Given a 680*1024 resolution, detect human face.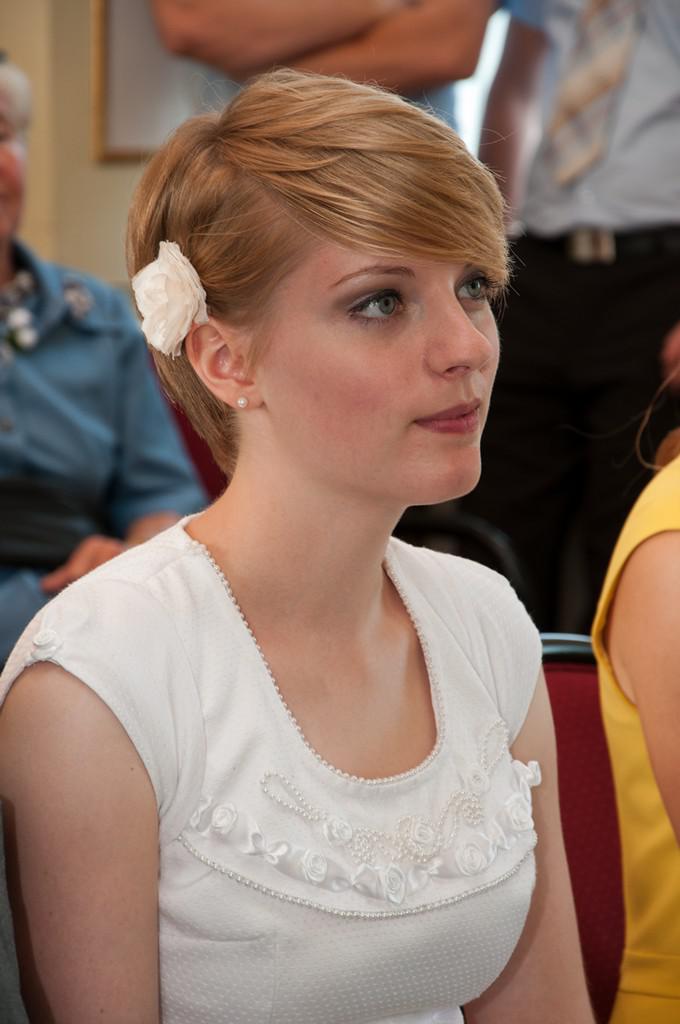
268 242 502 504.
